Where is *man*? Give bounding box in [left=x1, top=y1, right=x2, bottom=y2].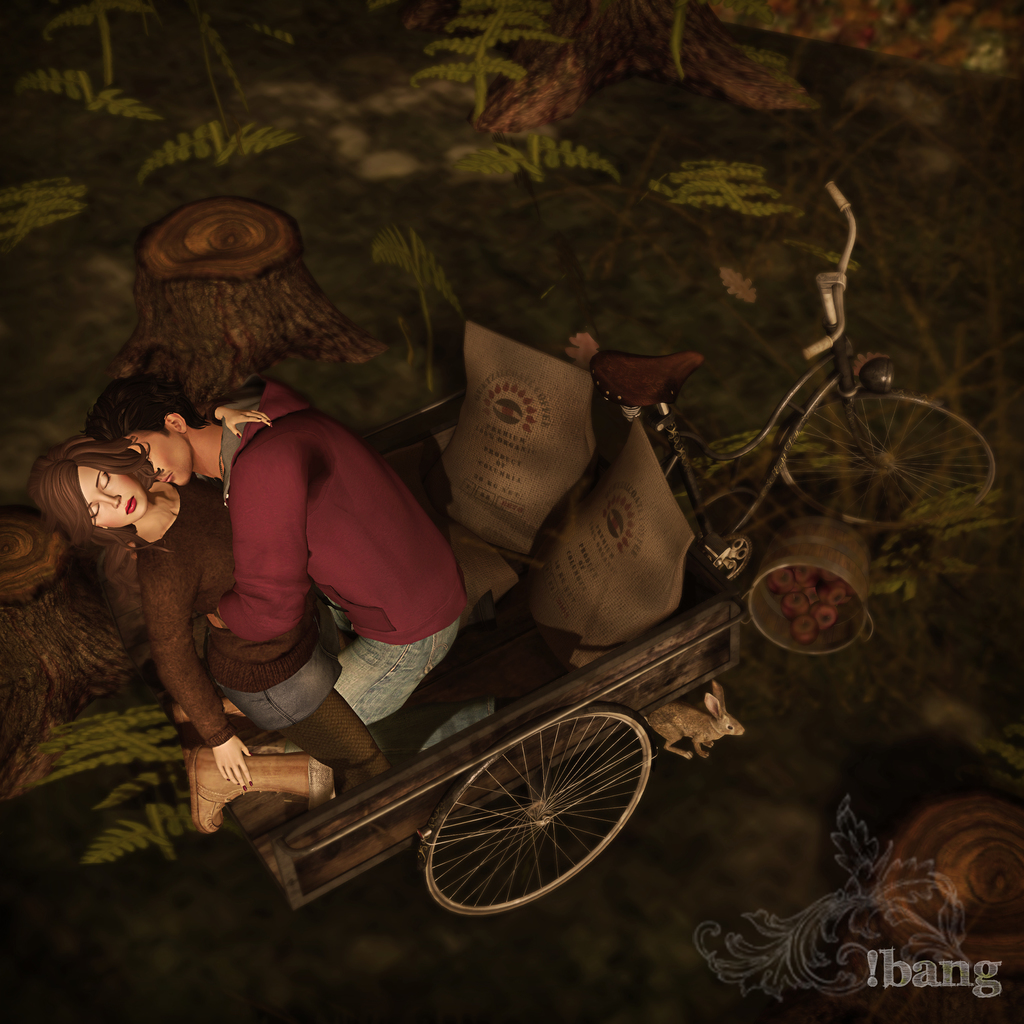
[left=100, top=403, right=483, bottom=808].
